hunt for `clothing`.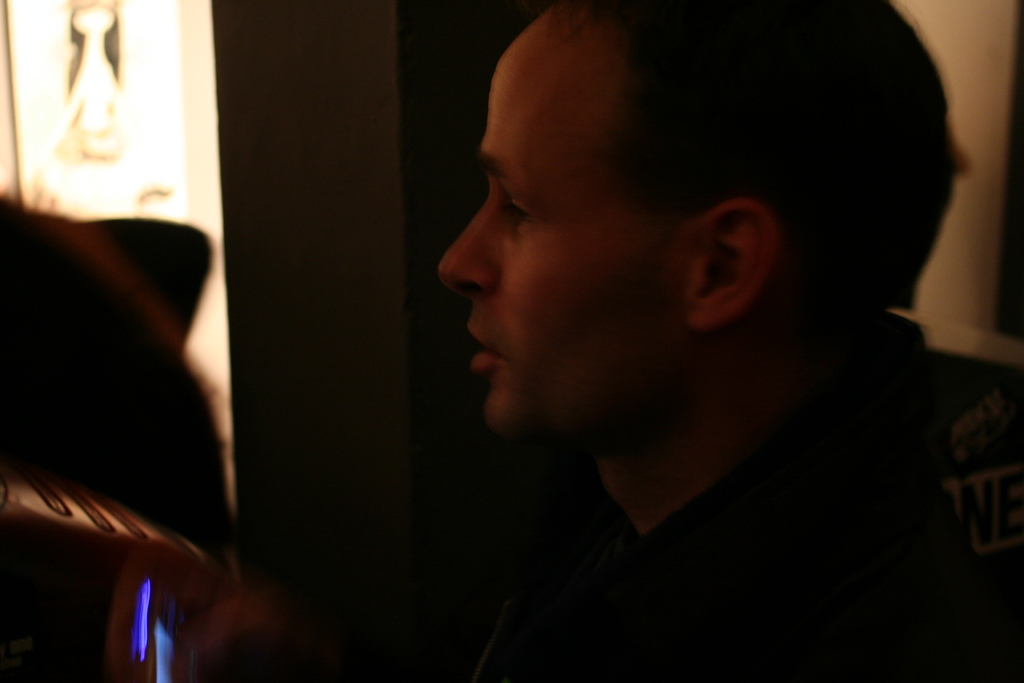
Hunted down at bbox=(467, 370, 1023, 682).
